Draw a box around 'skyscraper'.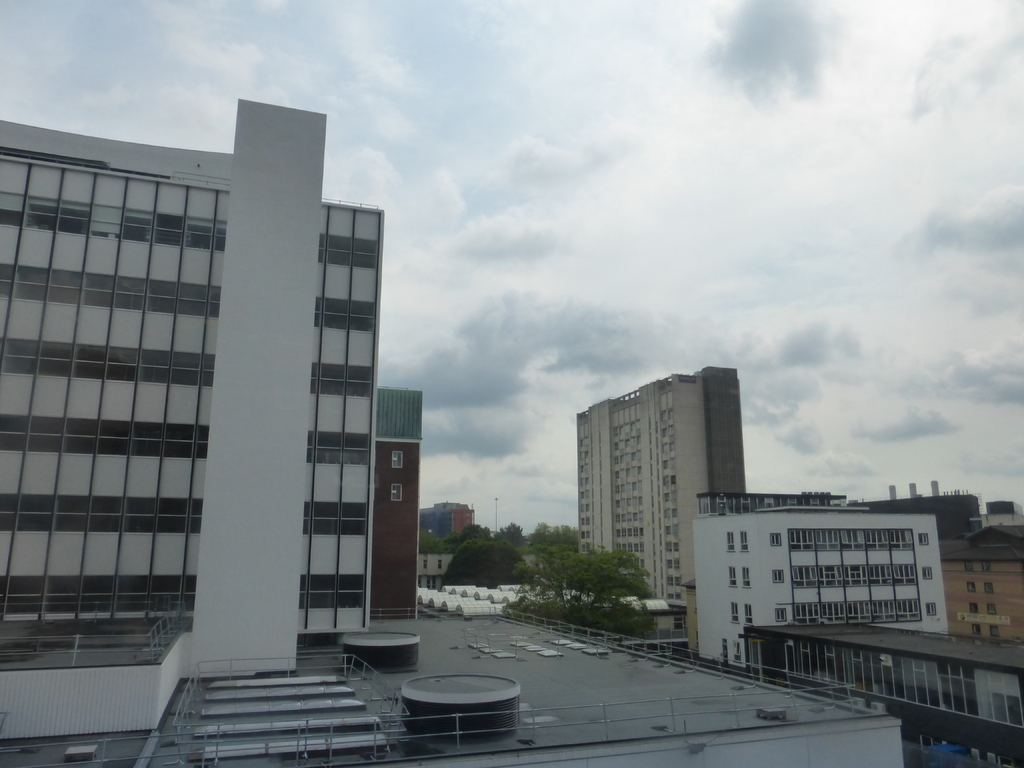
select_region(576, 369, 744, 600).
